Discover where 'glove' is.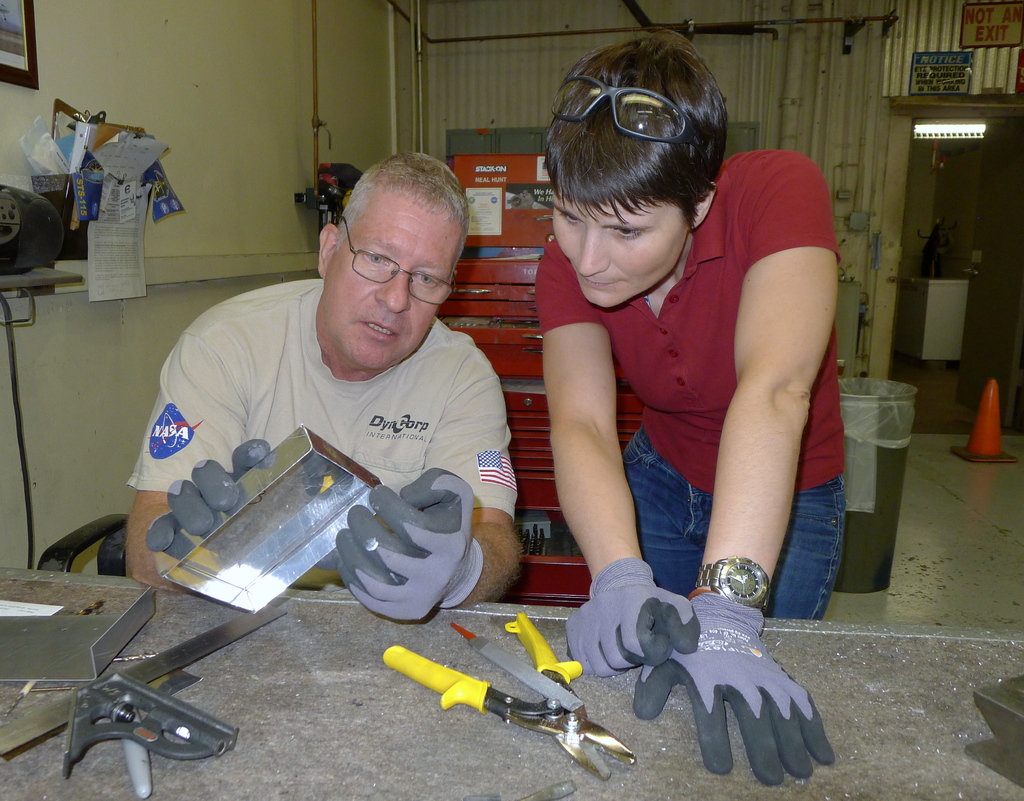
Discovered at select_region(146, 439, 273, 549).
